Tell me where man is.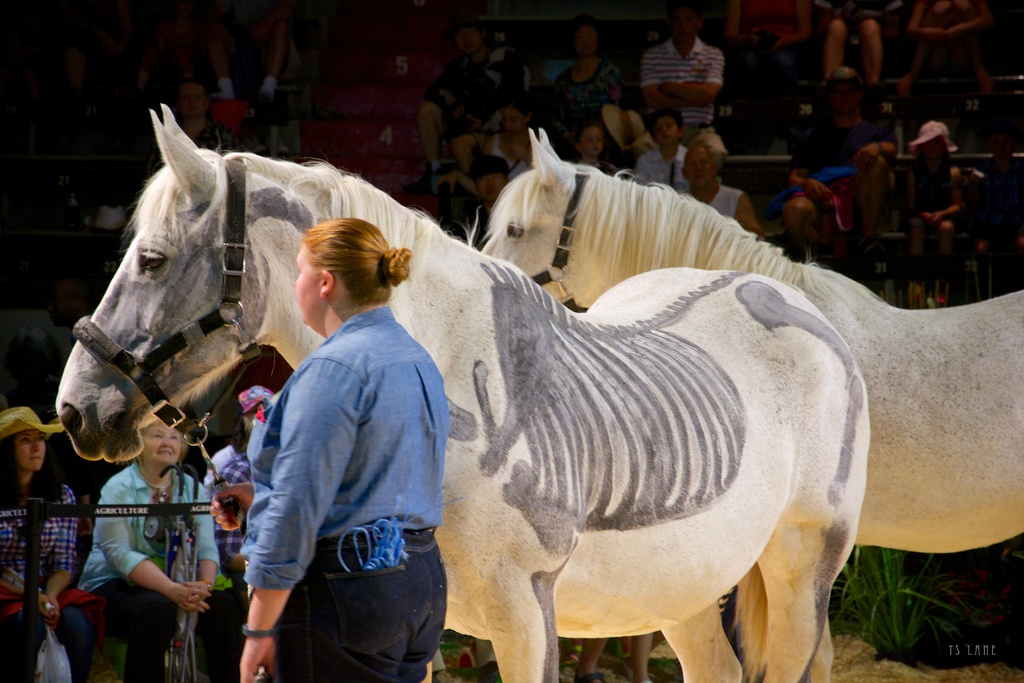
man is at BBox(60, 0, 160, 100).
